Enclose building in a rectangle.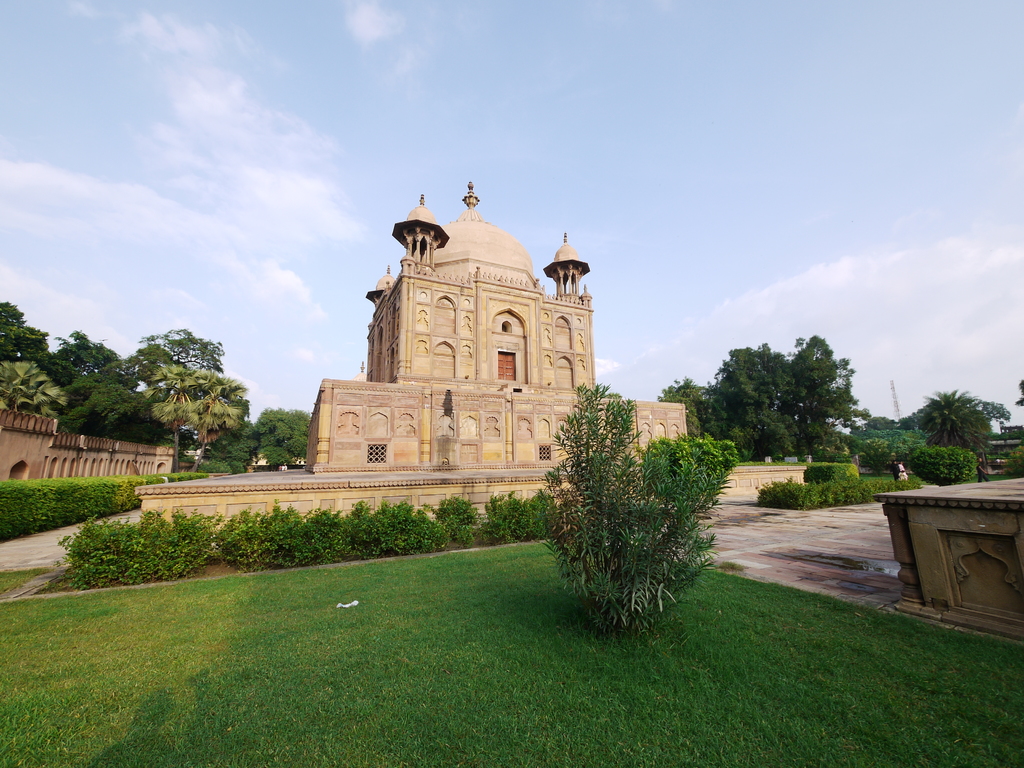
(left=134, top=184, right=812, bottom=528).
